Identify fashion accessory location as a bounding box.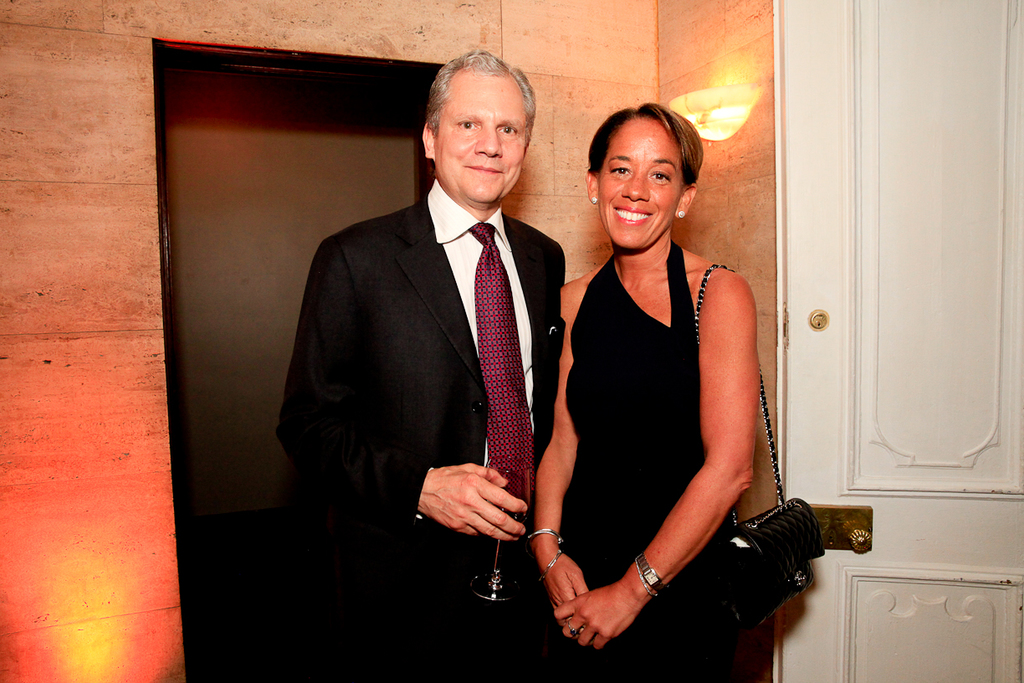
select_region(677, 209, 686, 221).
